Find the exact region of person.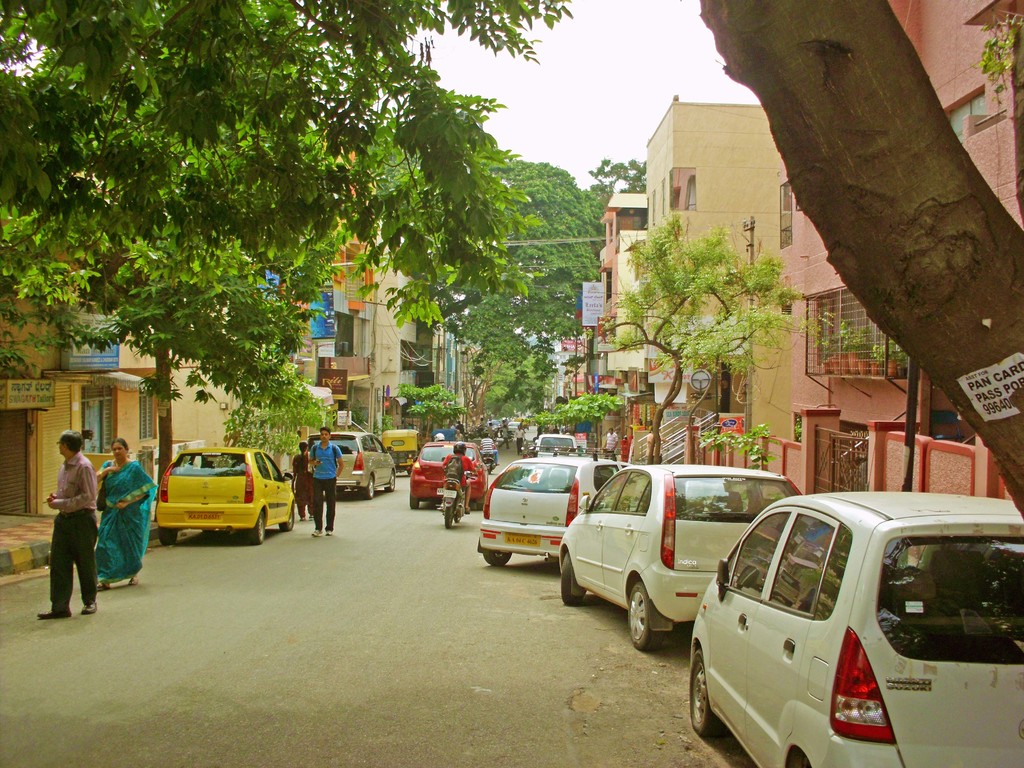
Exact region: bbox=[308, 426, 343, 537].
